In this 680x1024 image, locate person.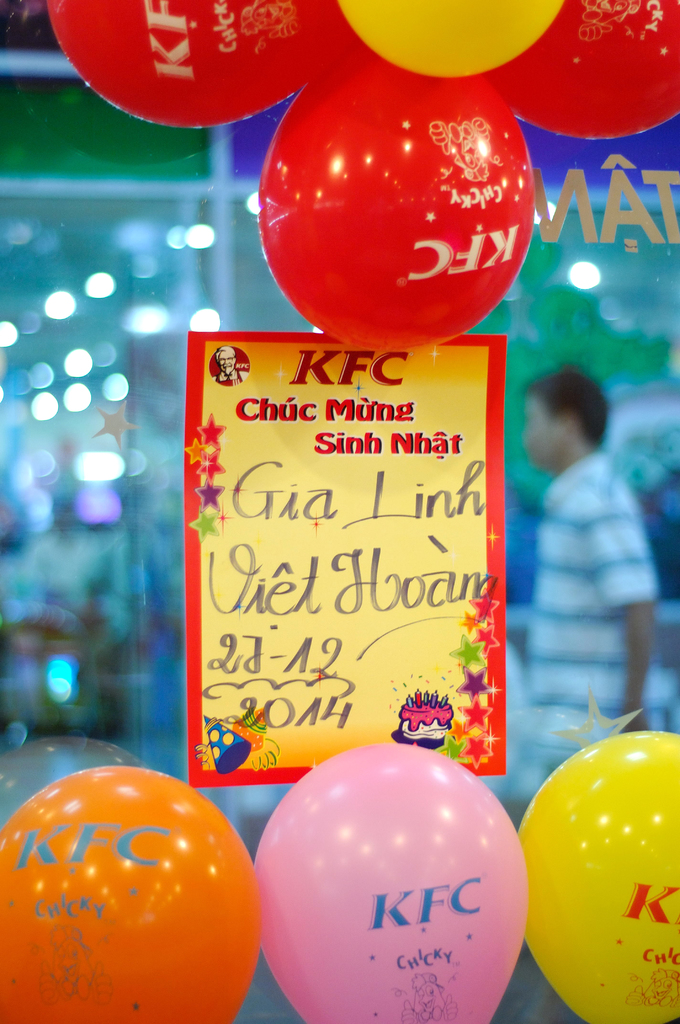
Bounding box: <bbox>519, 338, 665, 758</bbox>.
